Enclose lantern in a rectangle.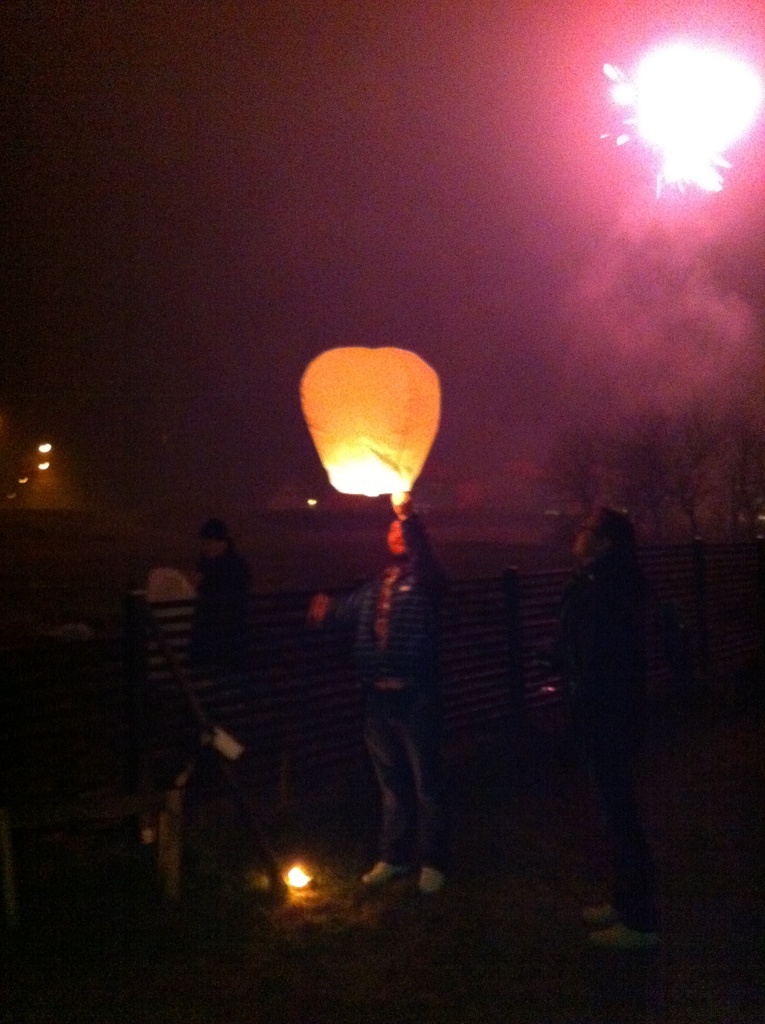
<box>308,341,451,521</box>.
